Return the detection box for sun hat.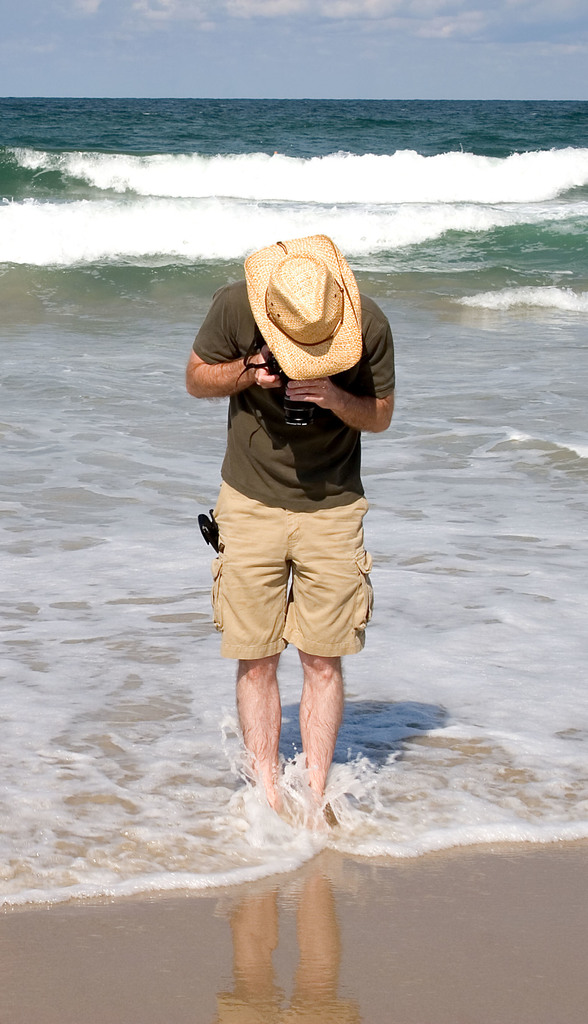
bbox=[234, 228, 375, 380].
